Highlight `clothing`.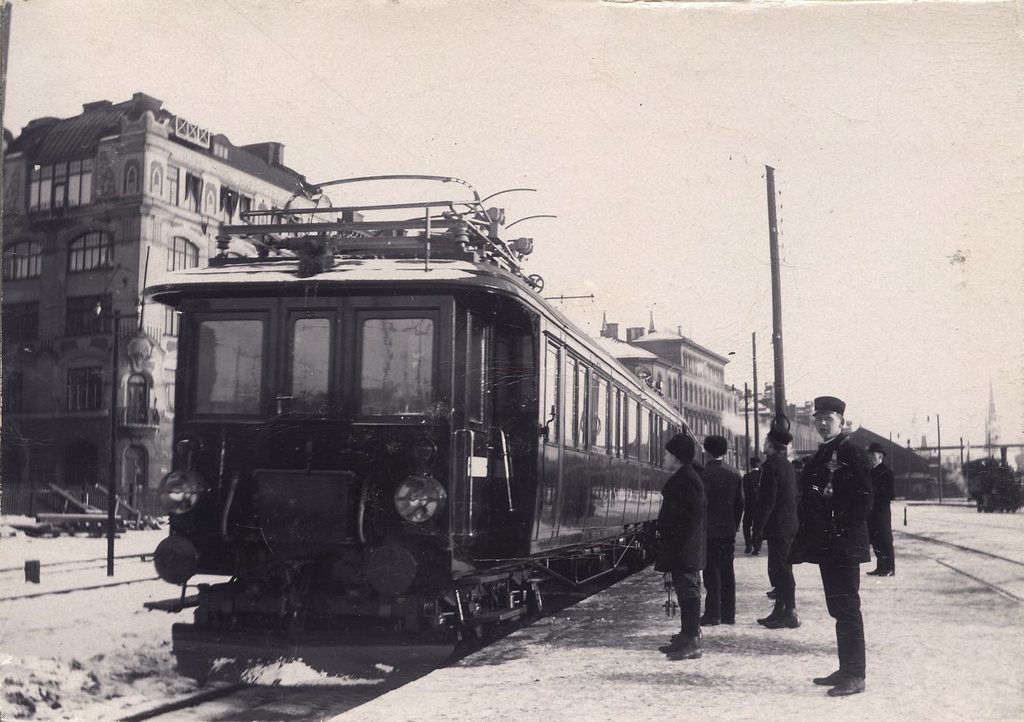
Highlighted region: (751, 463, 808, 608).
